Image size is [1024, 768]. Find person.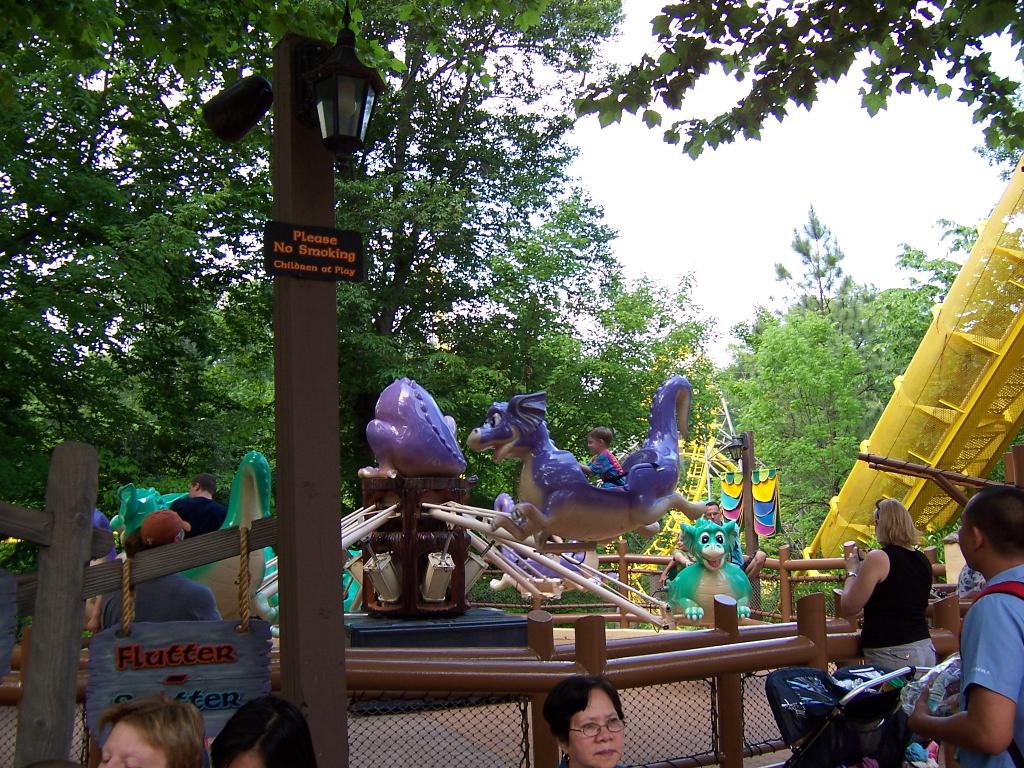
box(541, 675, 625, 767).
